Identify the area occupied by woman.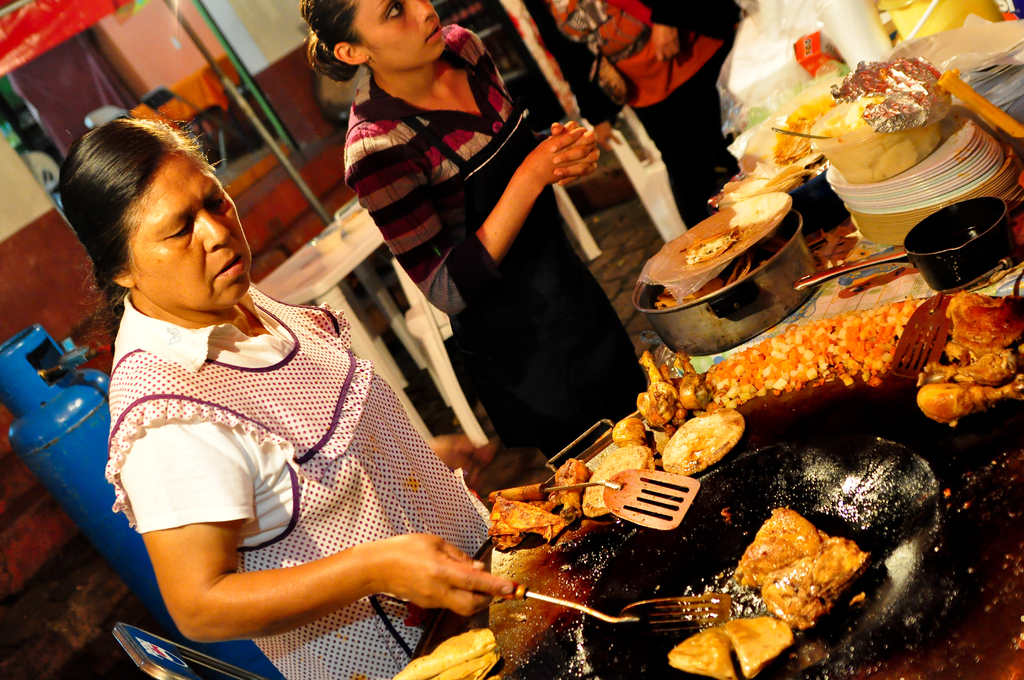
Area: region(278, 0, 652, 487).
